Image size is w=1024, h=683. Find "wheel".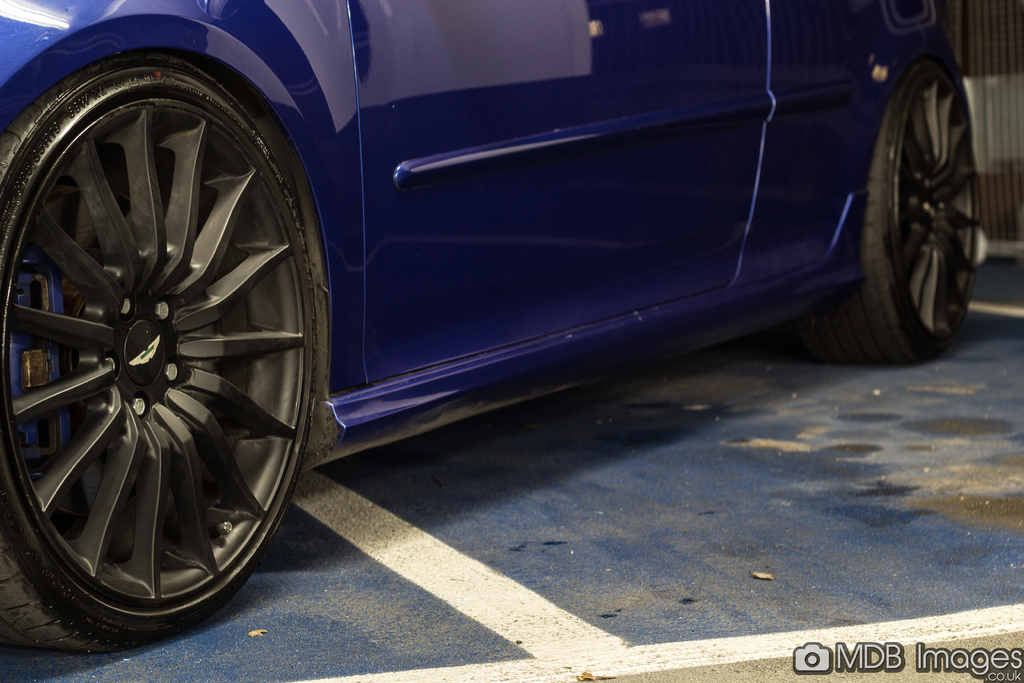
region(770, 52, 981, 368).
